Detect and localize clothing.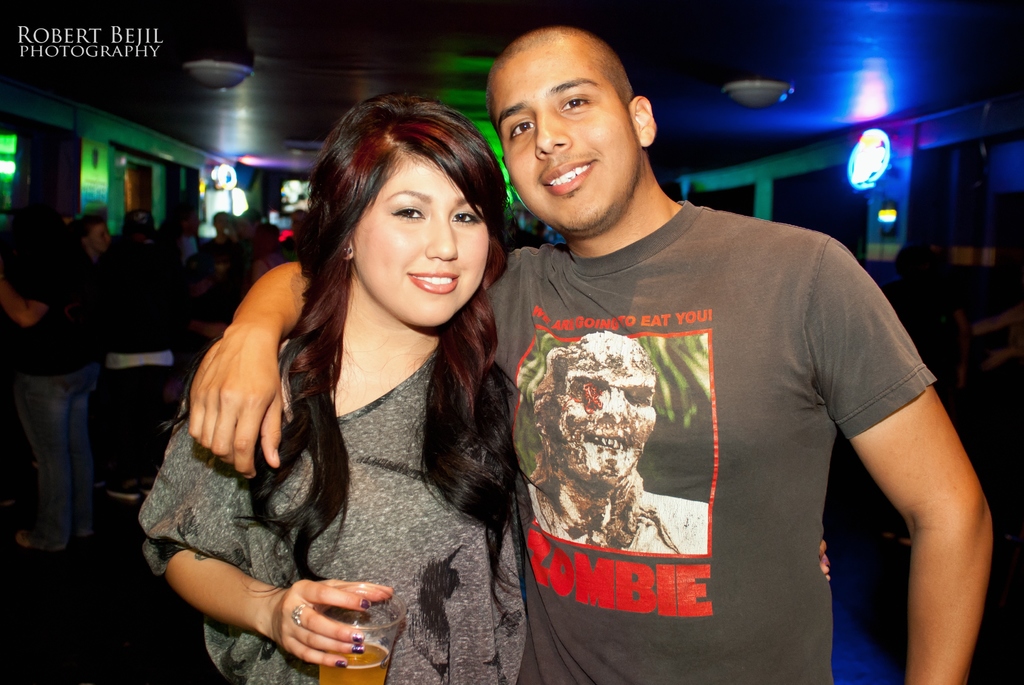
Localized at bbox=(140, 325, 524, 684).
